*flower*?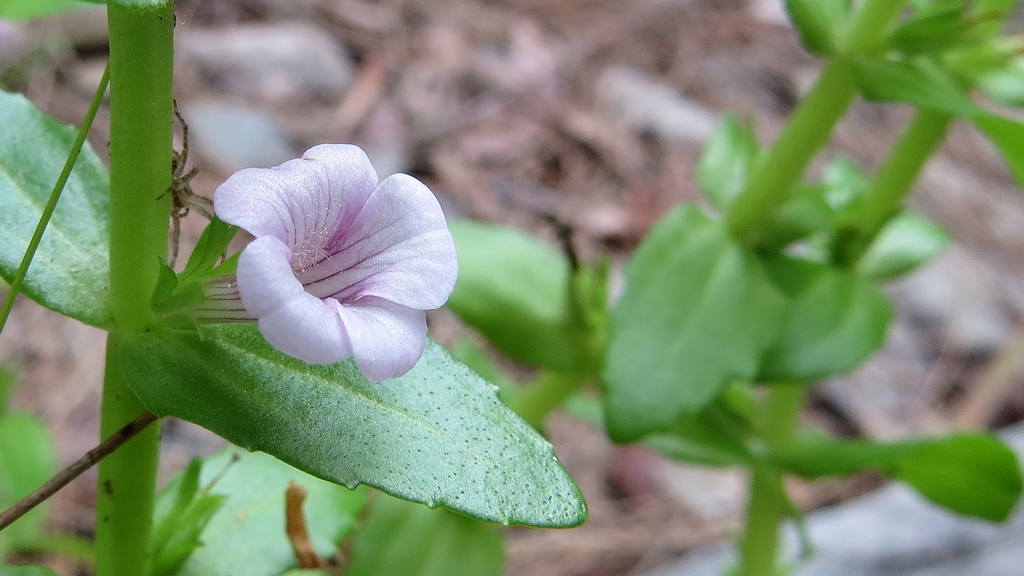
detection(198, 136, 455, 388)
